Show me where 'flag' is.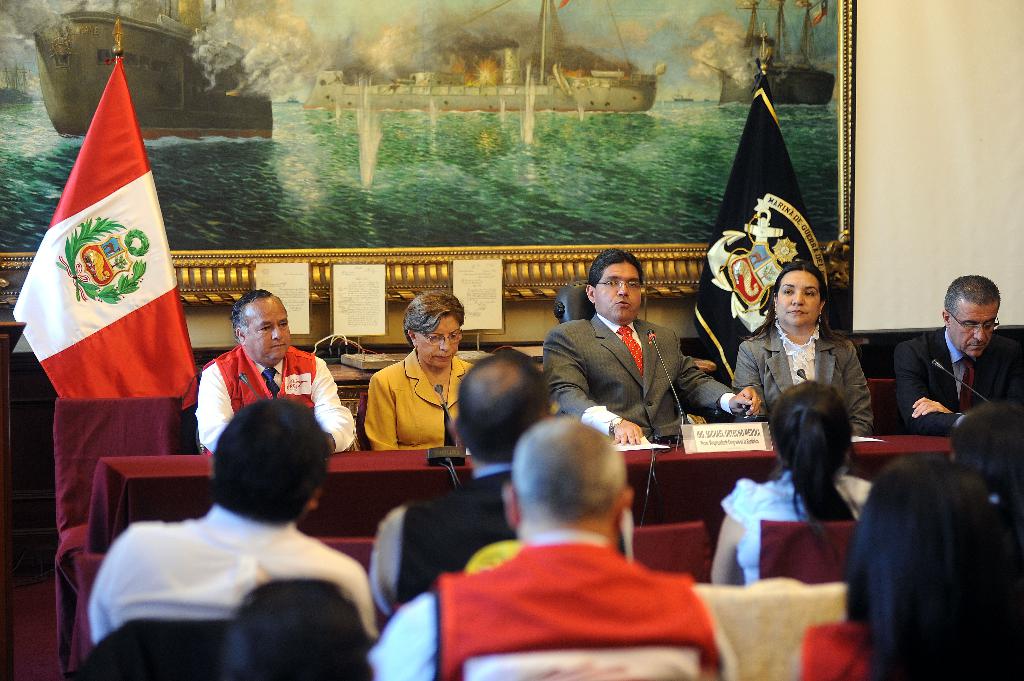
'flag' is at box(676, 70, 833, 407).
